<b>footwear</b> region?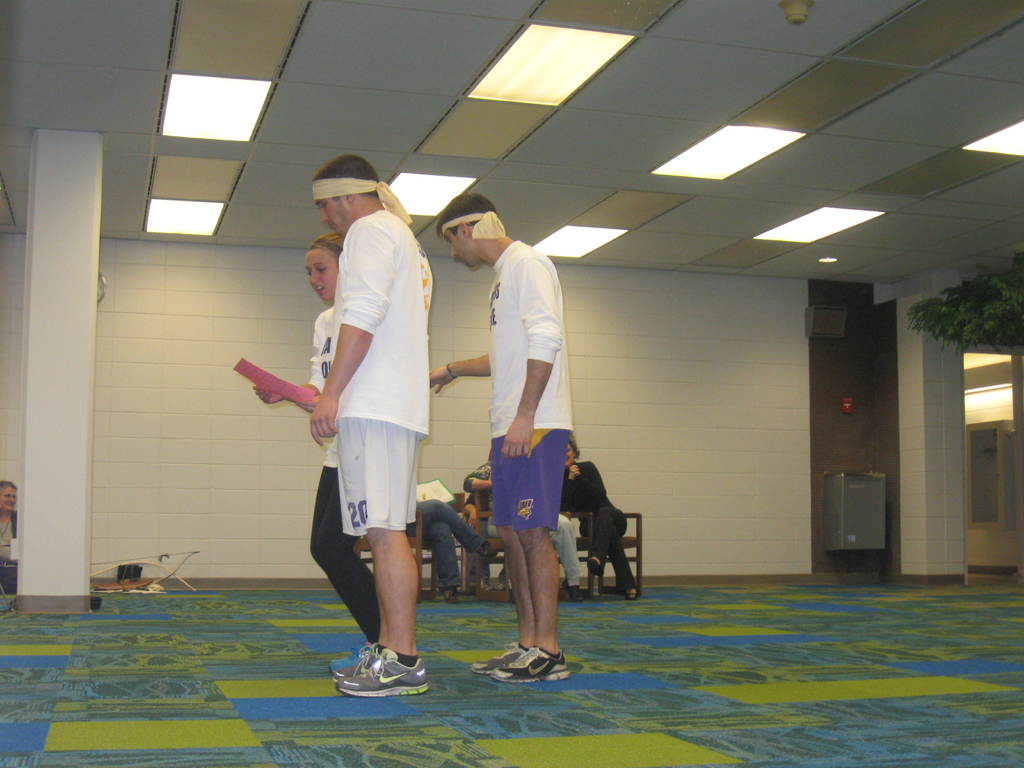
<region>332, 646, 376, 683</region>
